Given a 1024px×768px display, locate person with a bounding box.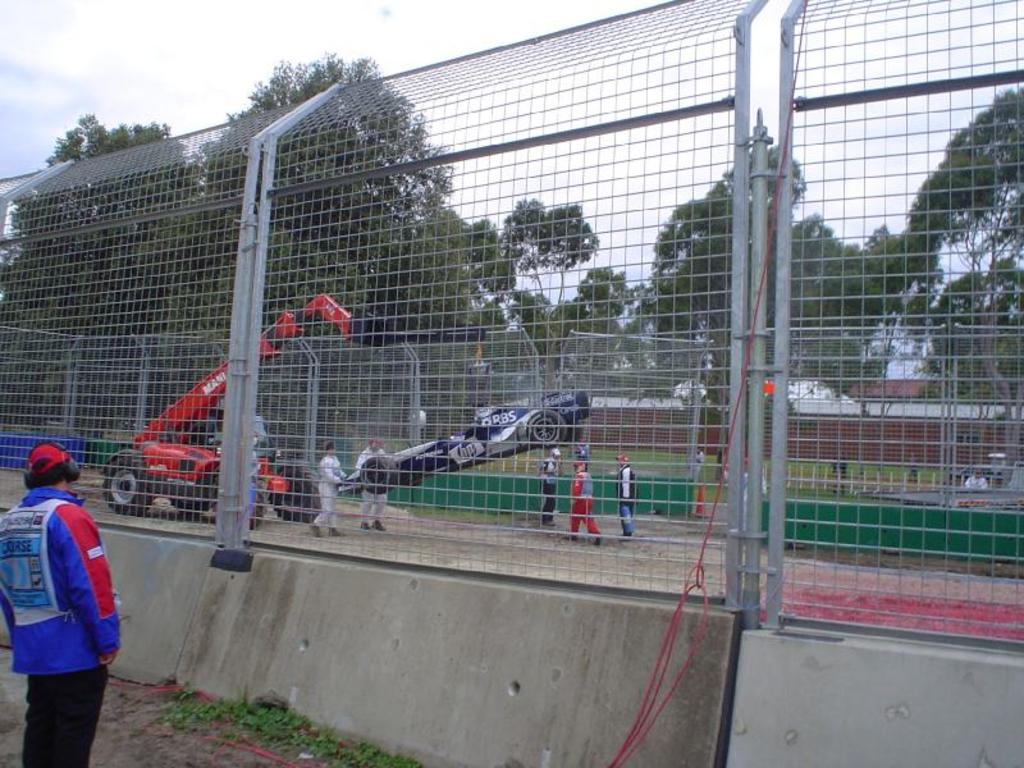
Located: x1=541 y1=440 x2=562 y2=529.
